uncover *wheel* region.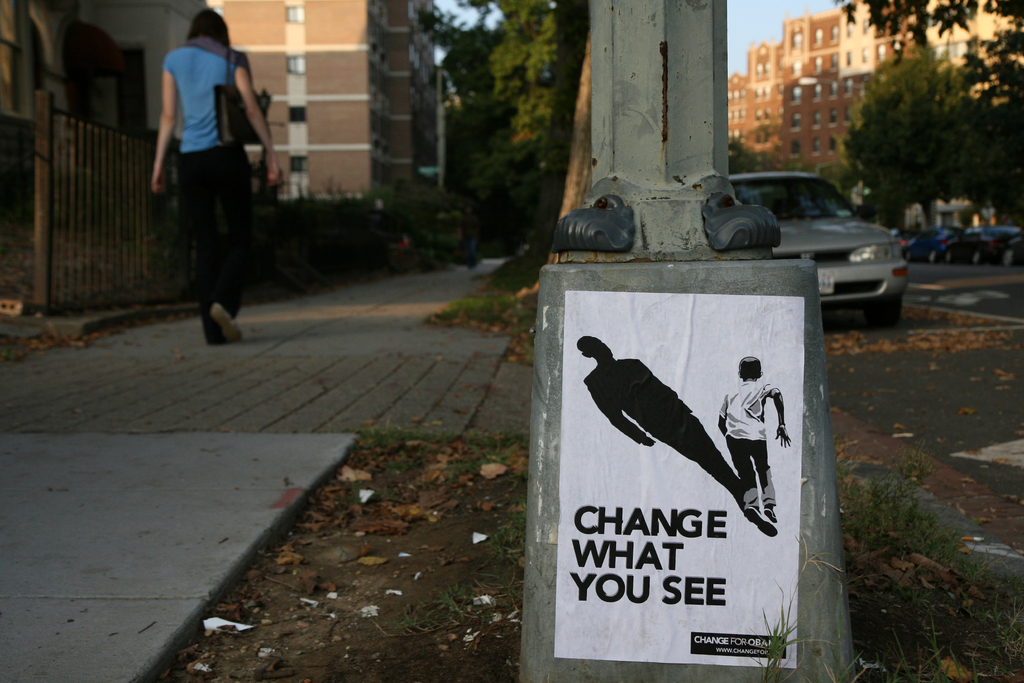
Uncovered: [865, 299, 901, 331].
